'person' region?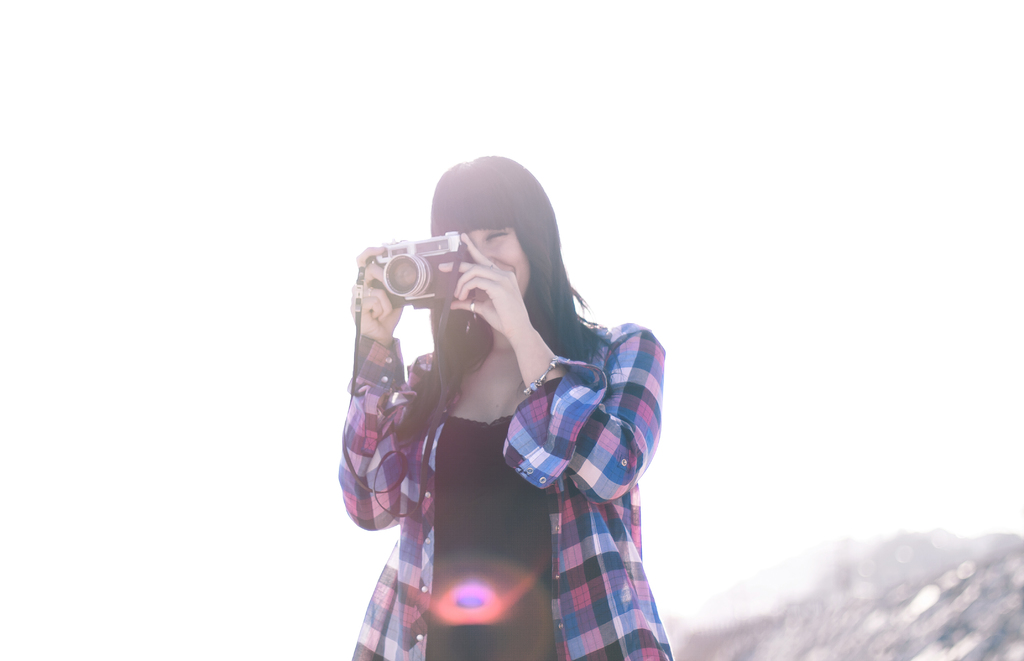
x1=335, y1=152, x2=678, y2=660
